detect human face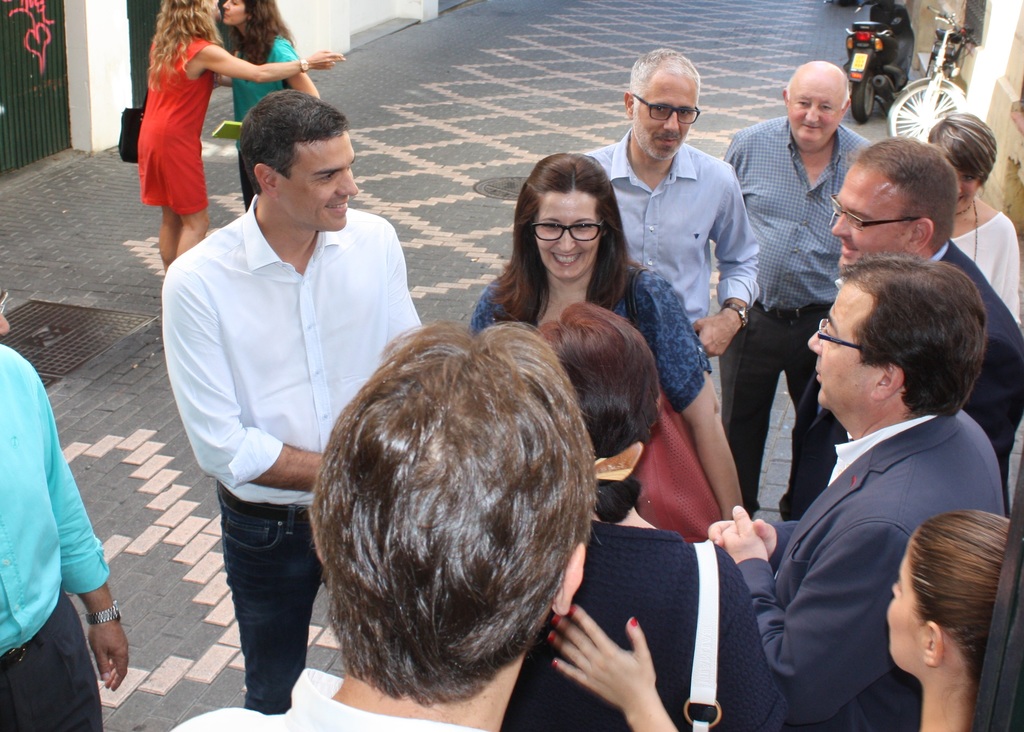
rect(221, 0, 248, 24)
